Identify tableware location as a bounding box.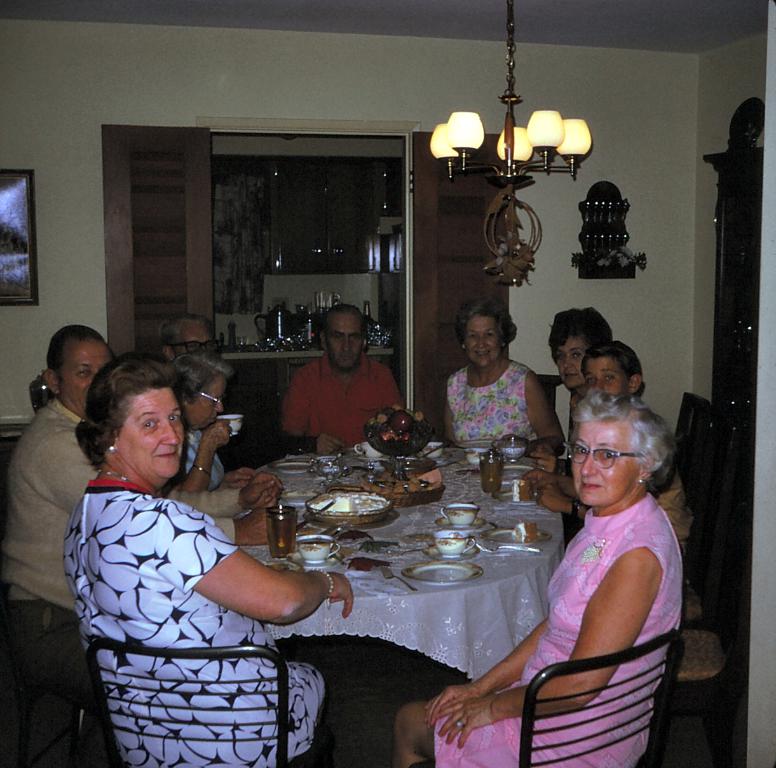
detection(270, 459, 311, 476).
